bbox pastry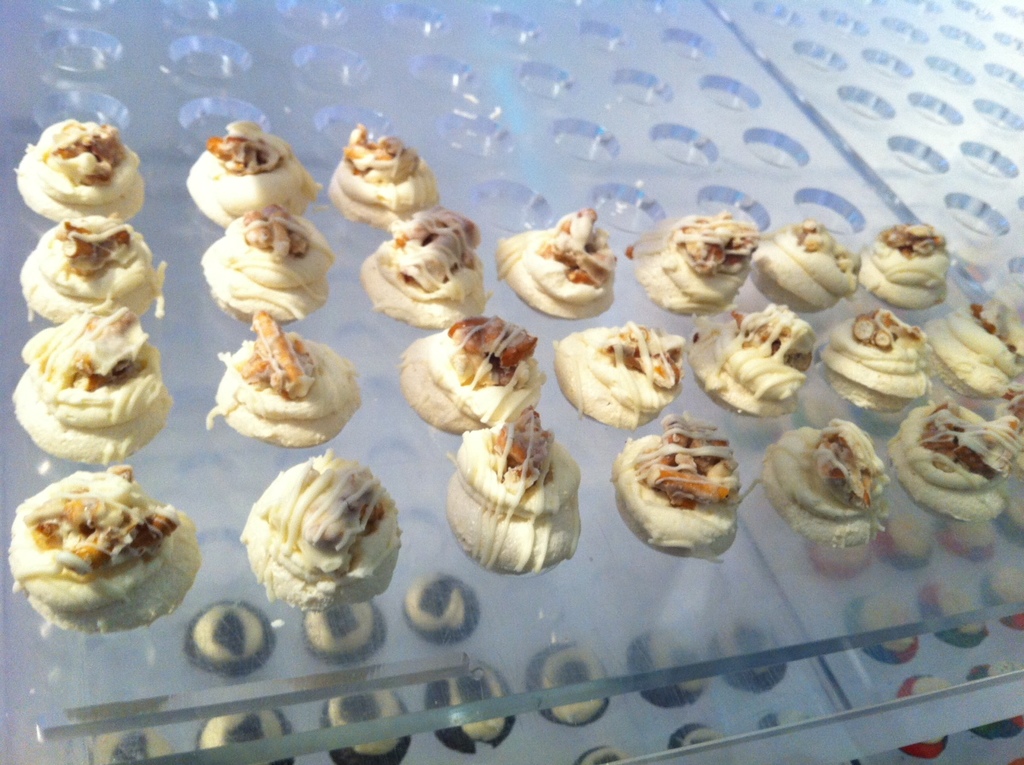
<bbox>397, 576, 484, 646</bbox>
